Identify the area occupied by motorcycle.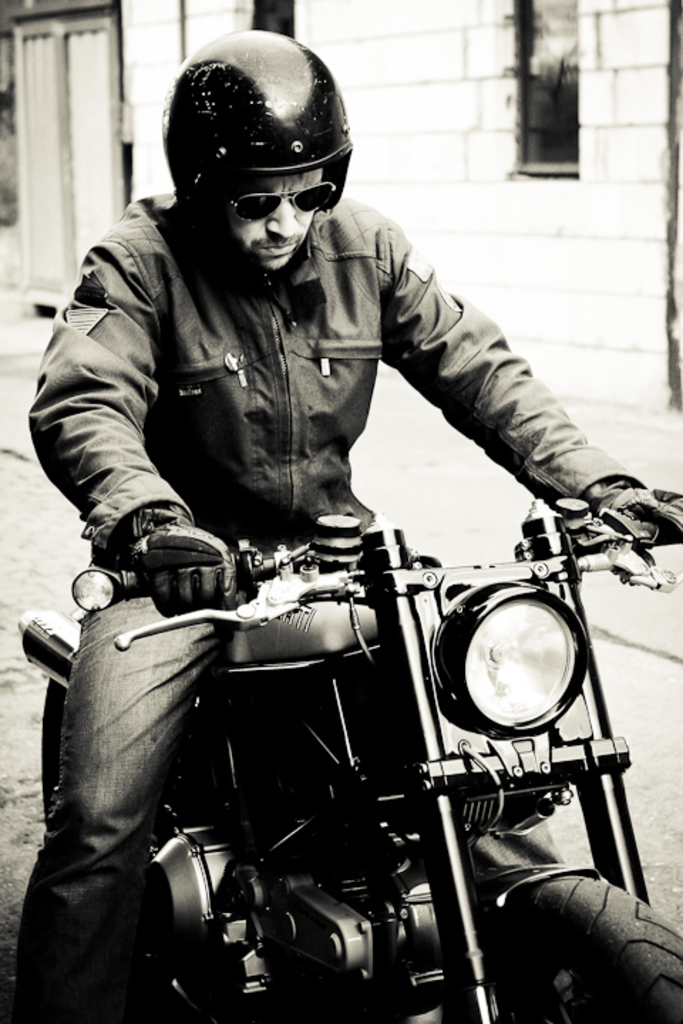
Area: 27,491,682,1023.
